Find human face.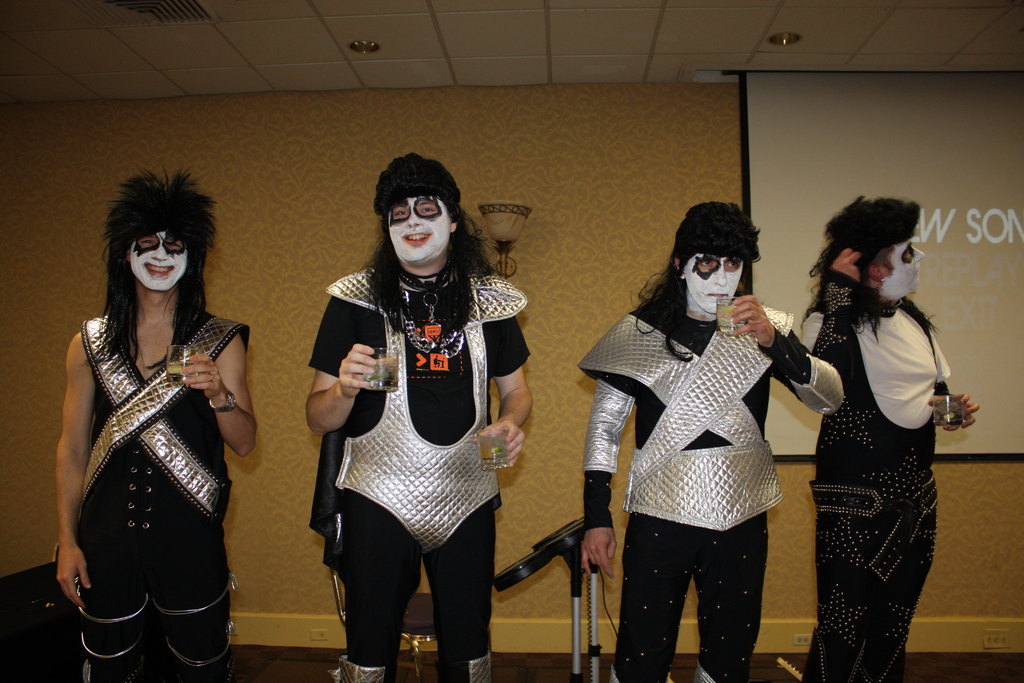
385,199,452,265.
